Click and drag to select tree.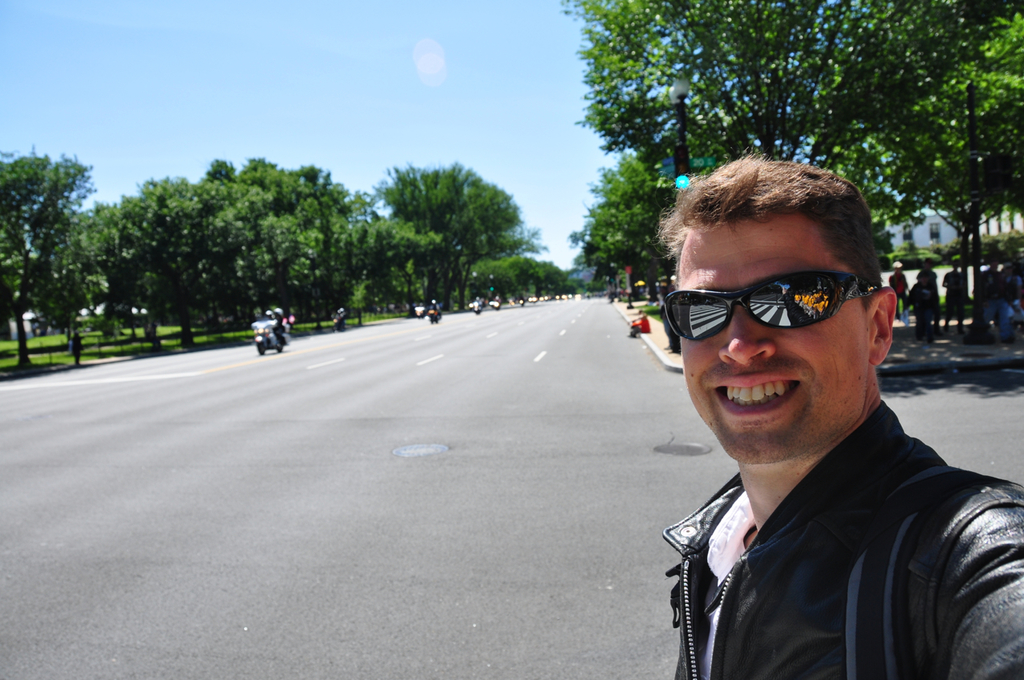
Selection: [left=81, top=154, right=364, bottom=341].
